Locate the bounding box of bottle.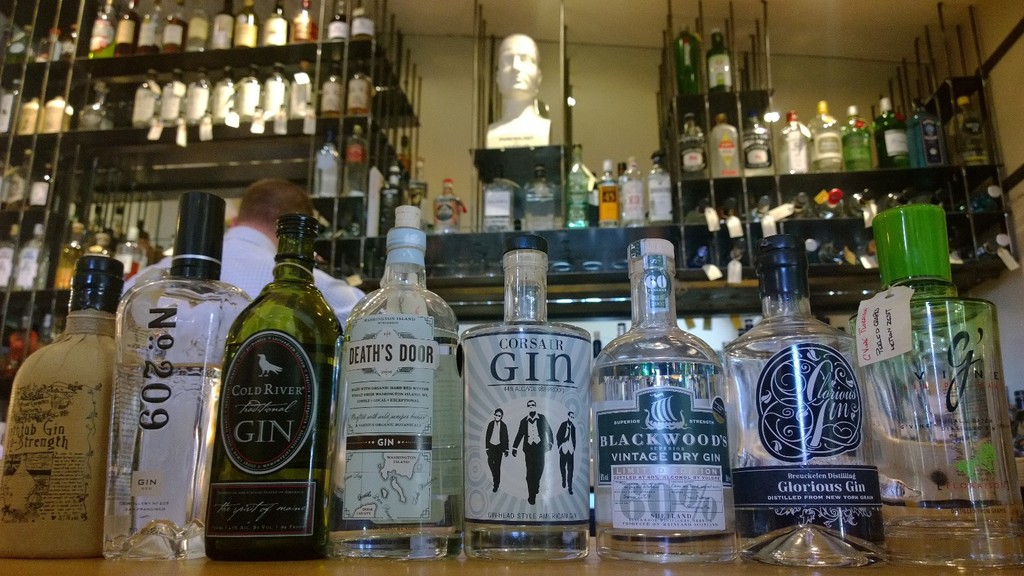
Bounding box: 4,257,151,562.
